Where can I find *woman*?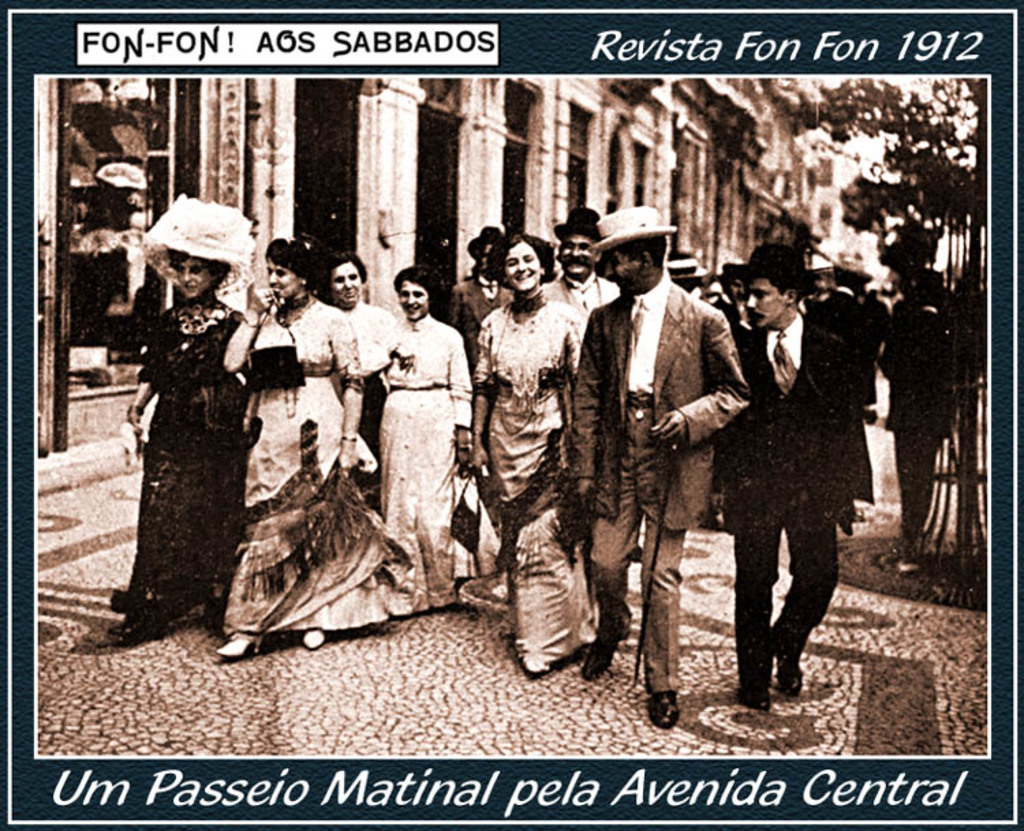
You can find it at (206, 225, 418, 663).
